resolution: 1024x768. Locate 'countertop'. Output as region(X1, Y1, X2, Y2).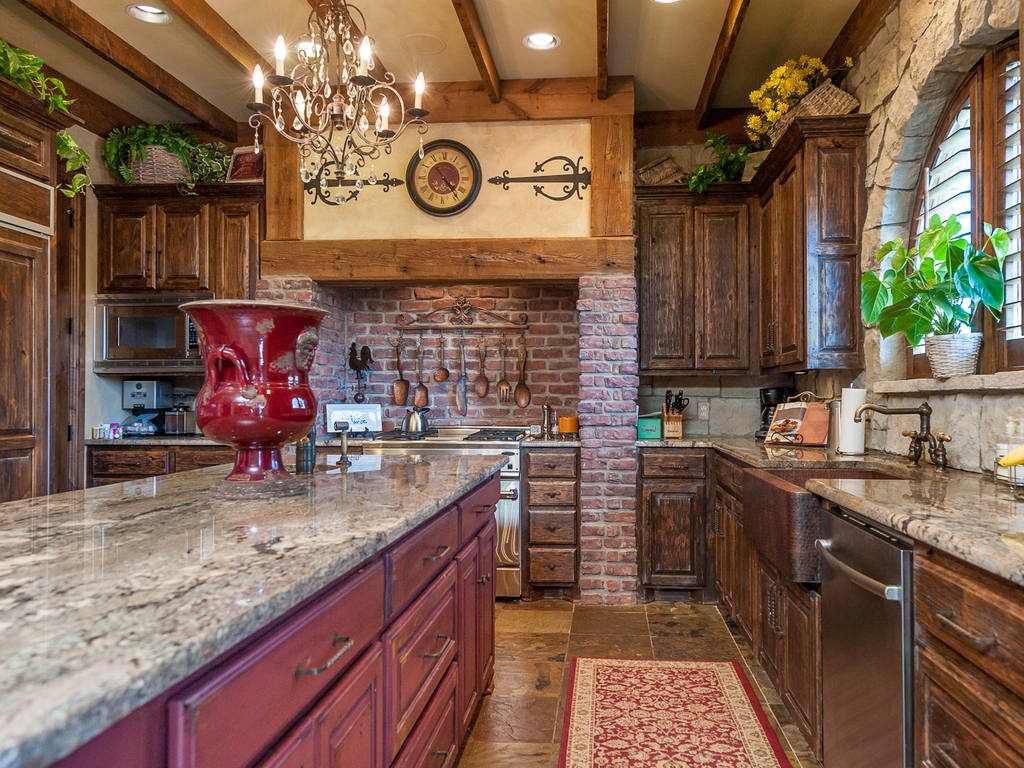
region(0, 448, 509, 767).
